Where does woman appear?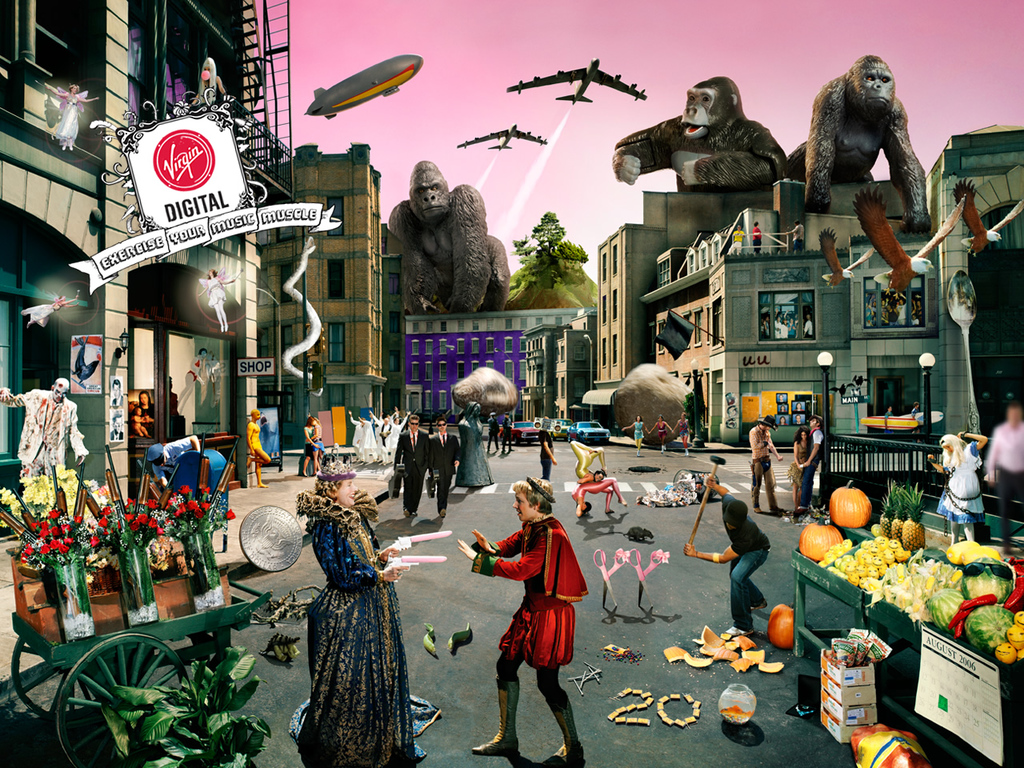
Appears at locate(786, 429, 808, 513).
